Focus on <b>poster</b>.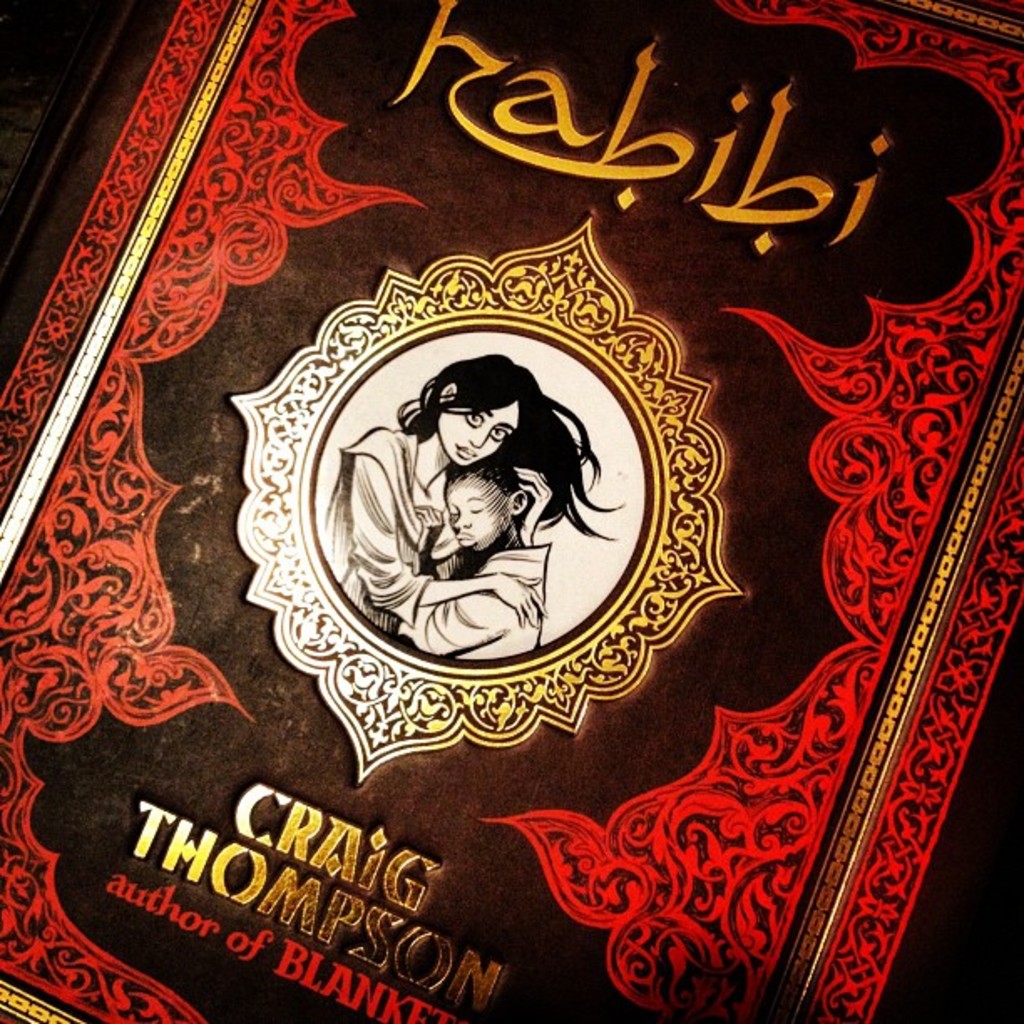
Focused at BBox(0, 0, 1022, 1022).
